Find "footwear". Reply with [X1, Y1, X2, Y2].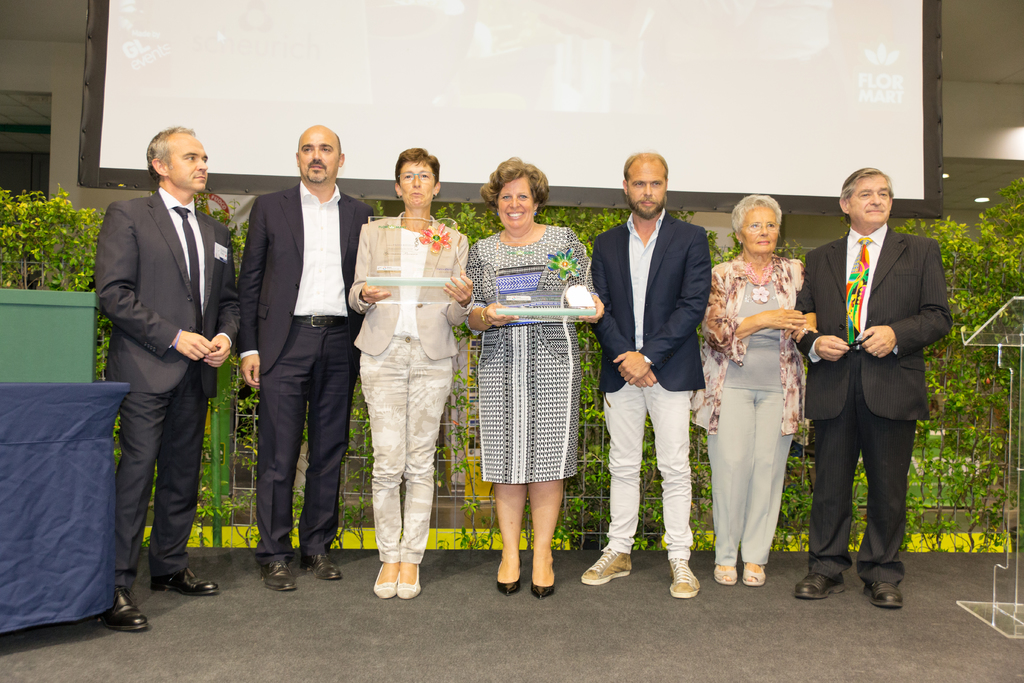
[396, 562, 421, 600].
